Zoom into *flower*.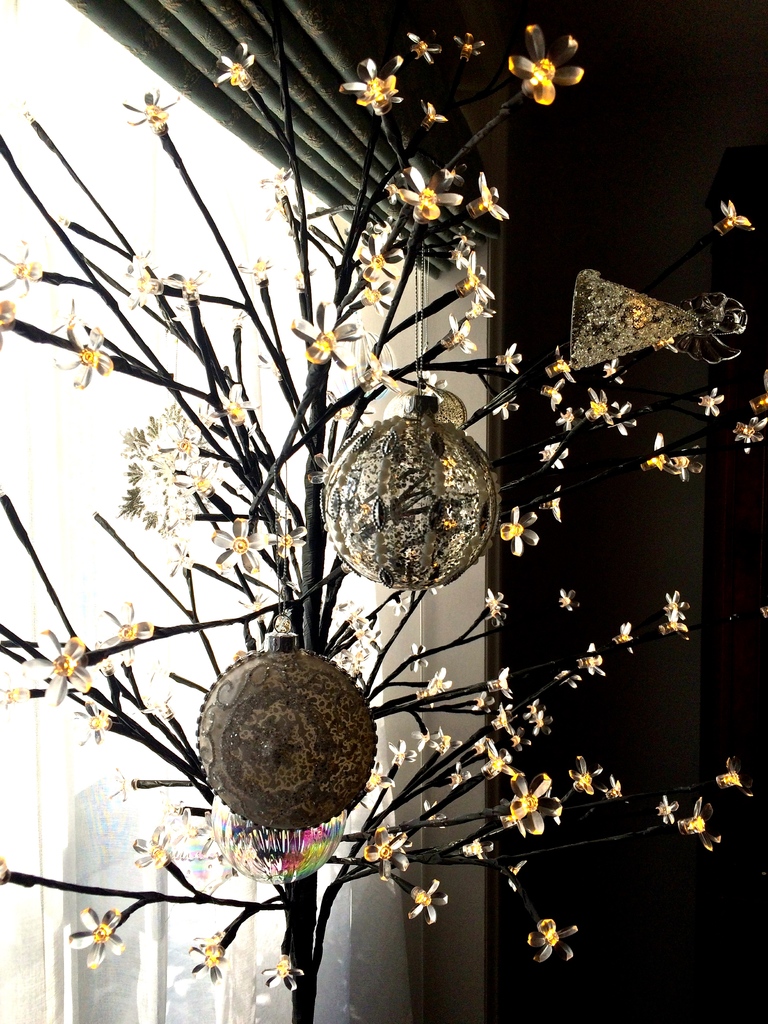
Zoom target: bbox(429, 725, 457, 757).
